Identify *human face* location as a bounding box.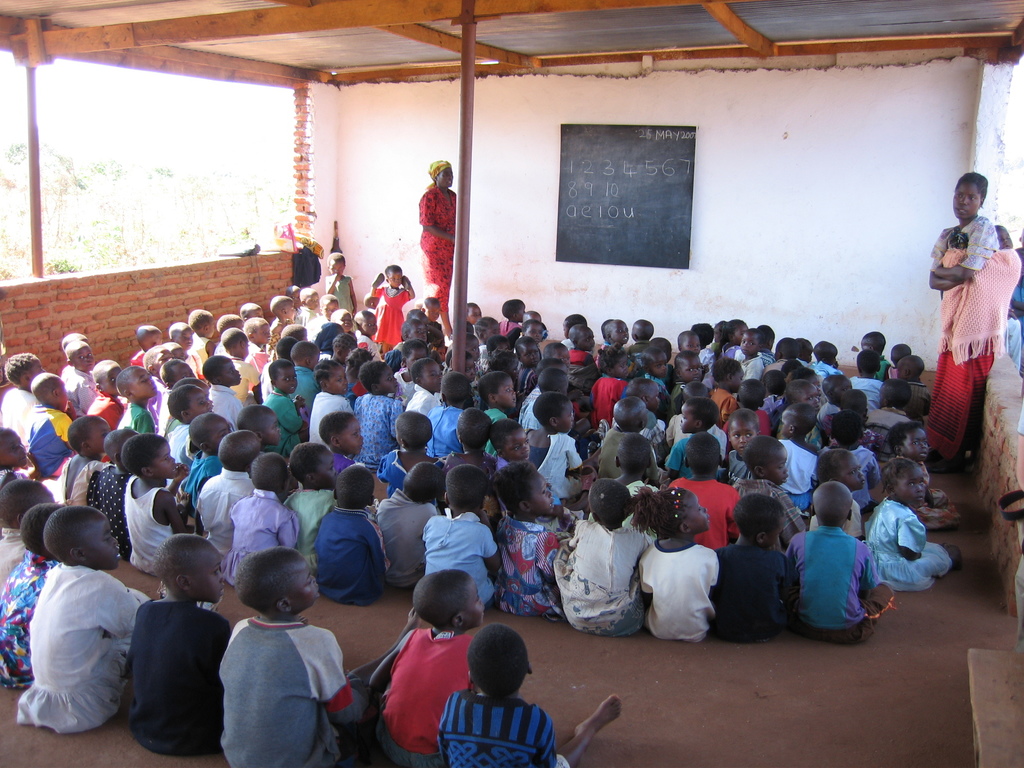
[x1=678, y1=397, x2=694, y2=437].
